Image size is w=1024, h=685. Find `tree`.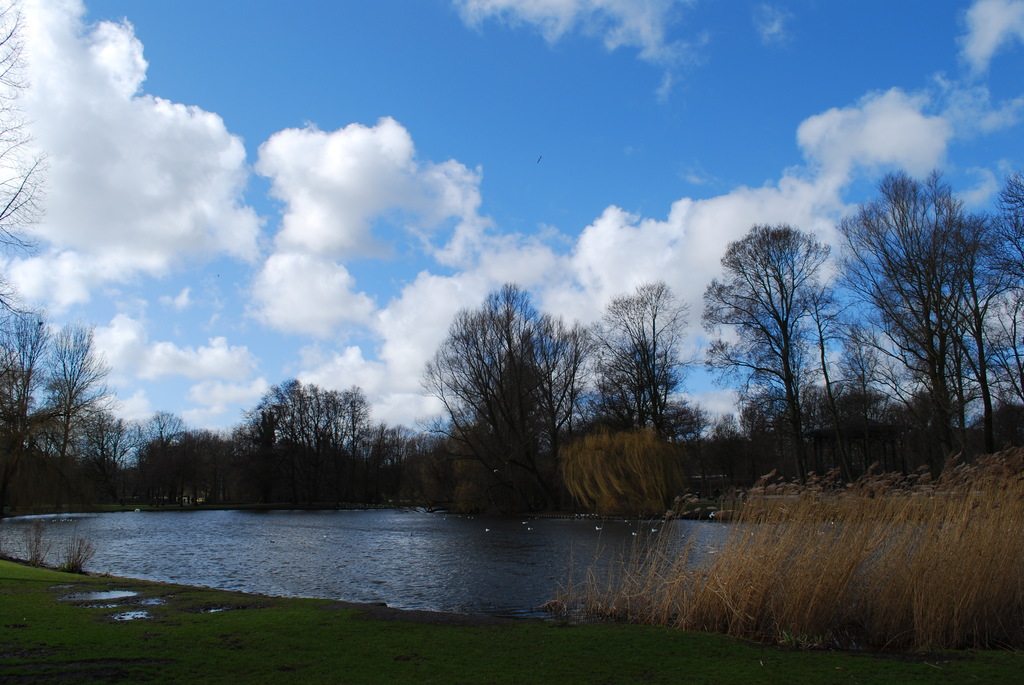
<region>701, 222, 847, 482</region>.
